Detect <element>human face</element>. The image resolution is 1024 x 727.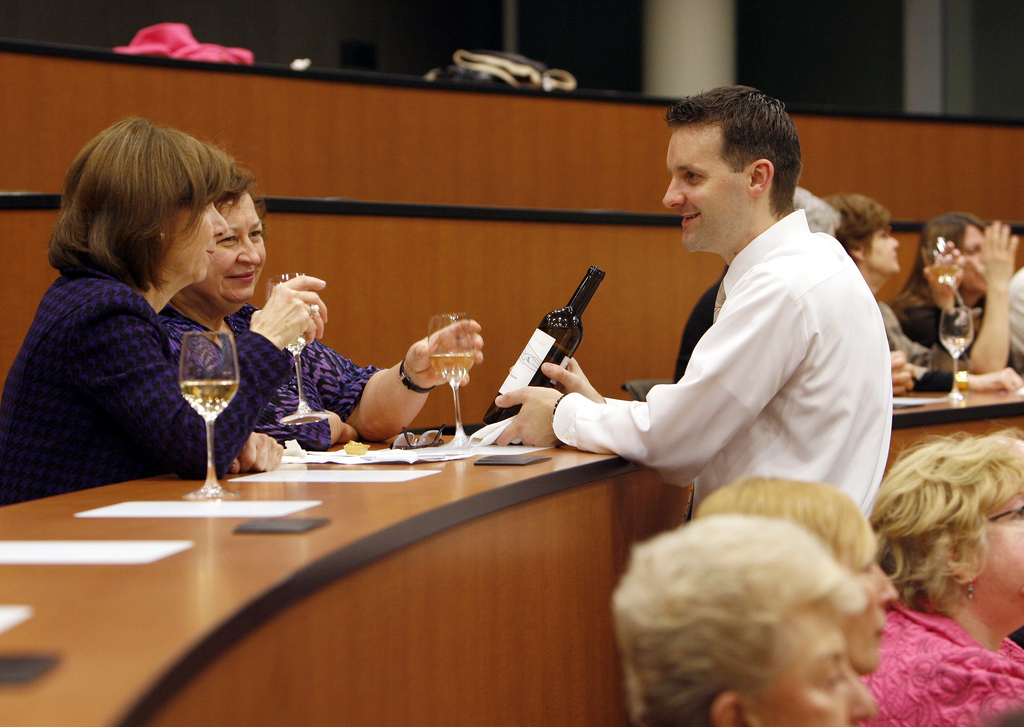
x1=200, y1=188, x2=268, y2=305.
